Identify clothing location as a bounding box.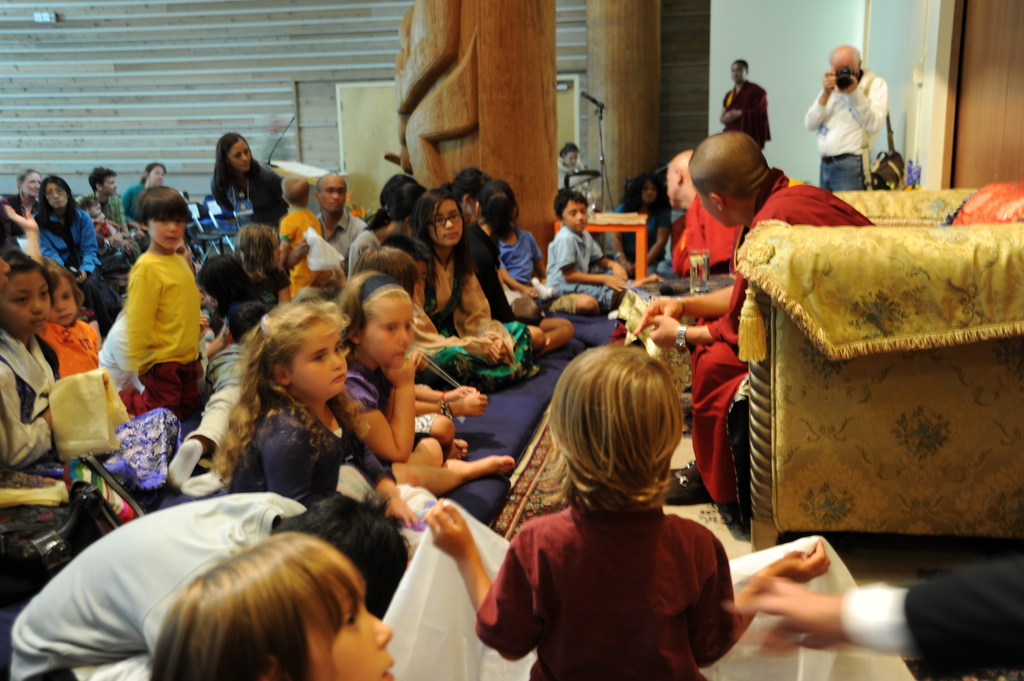
locate(248, 159, 528, 487).
